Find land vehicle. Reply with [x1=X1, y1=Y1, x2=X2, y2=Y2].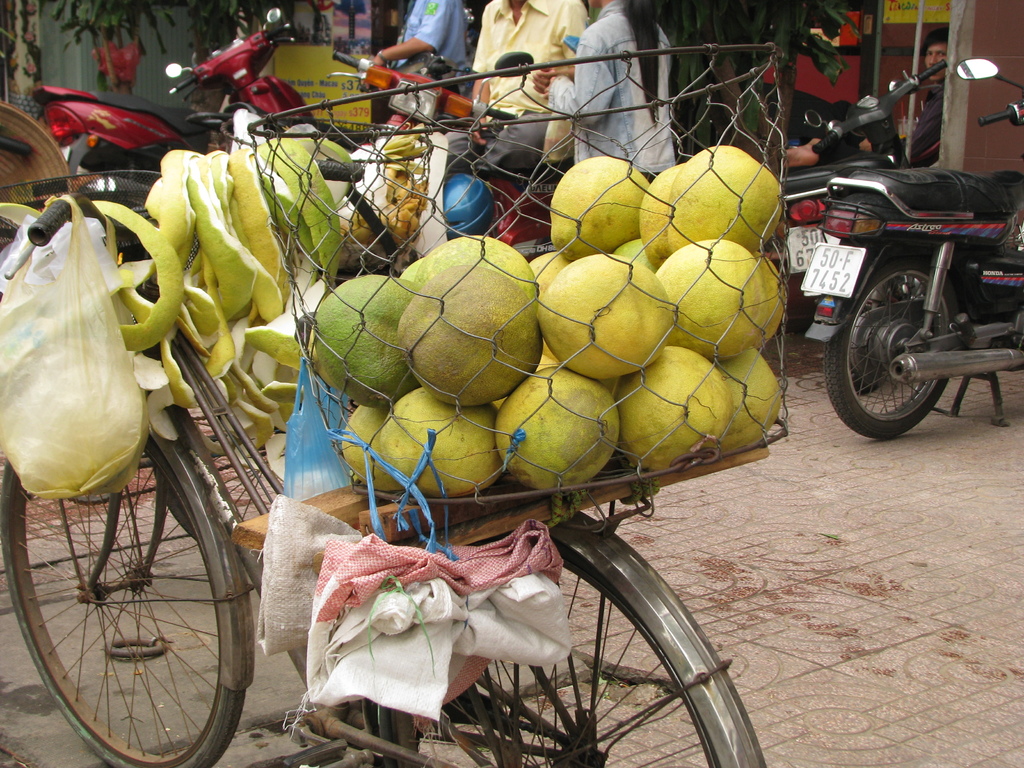
[x1=799, y1=54, x2=1023, y2=435].
